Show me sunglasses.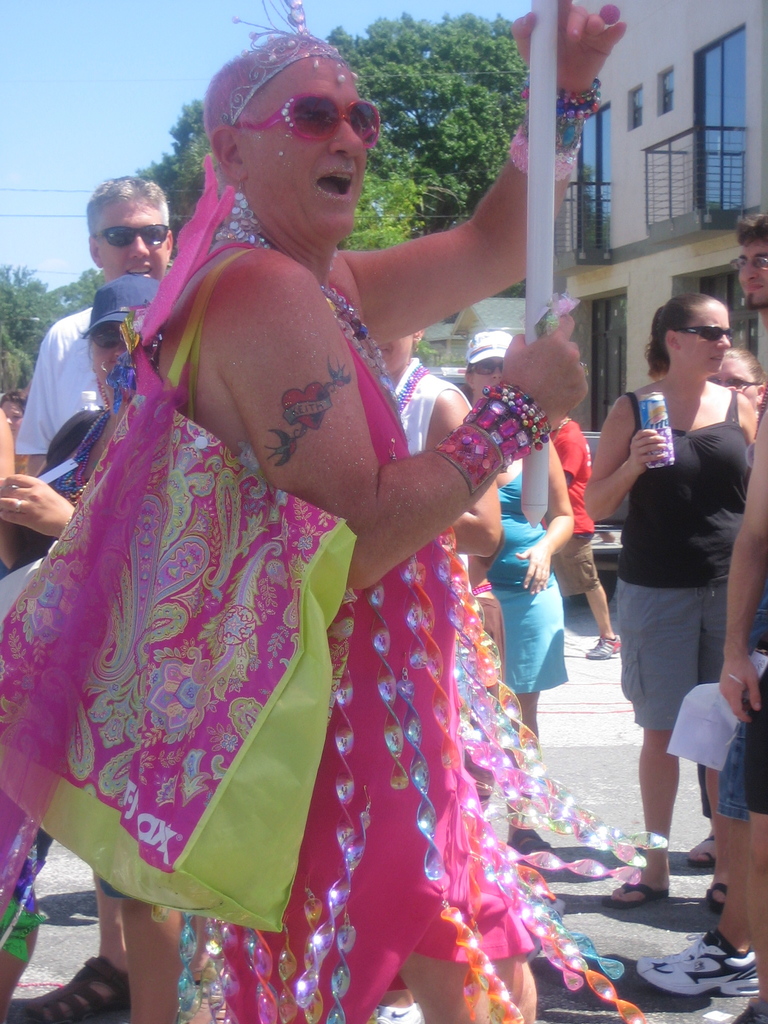
sunglasses is here: [669,323,736,349].
